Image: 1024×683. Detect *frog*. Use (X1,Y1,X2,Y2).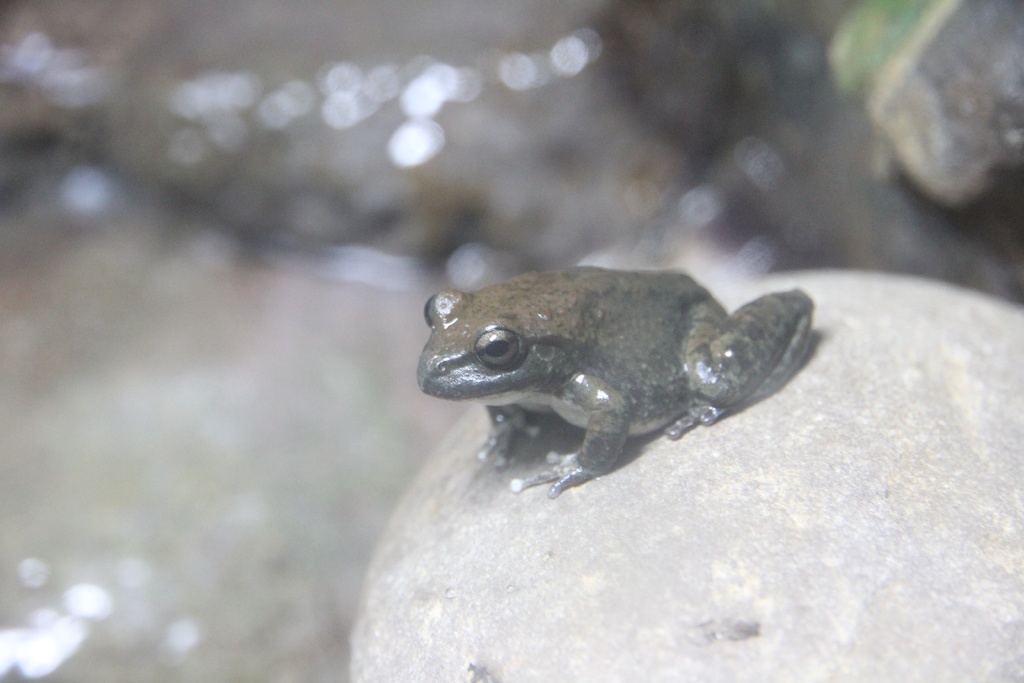
(416,264,812,497).
